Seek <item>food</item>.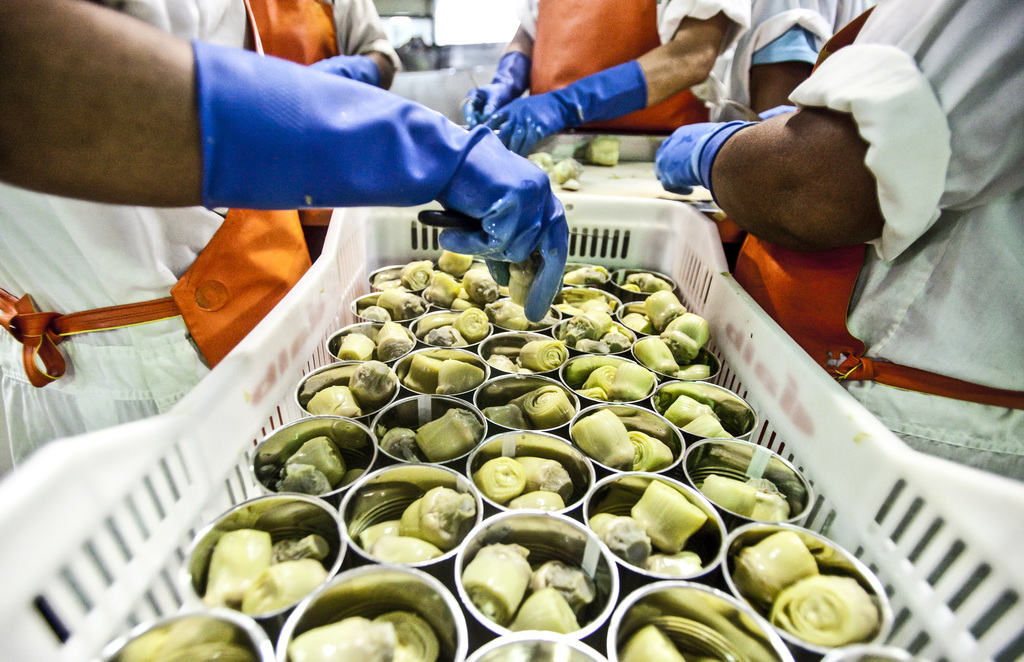
crop(346, 359, 397, 403).
